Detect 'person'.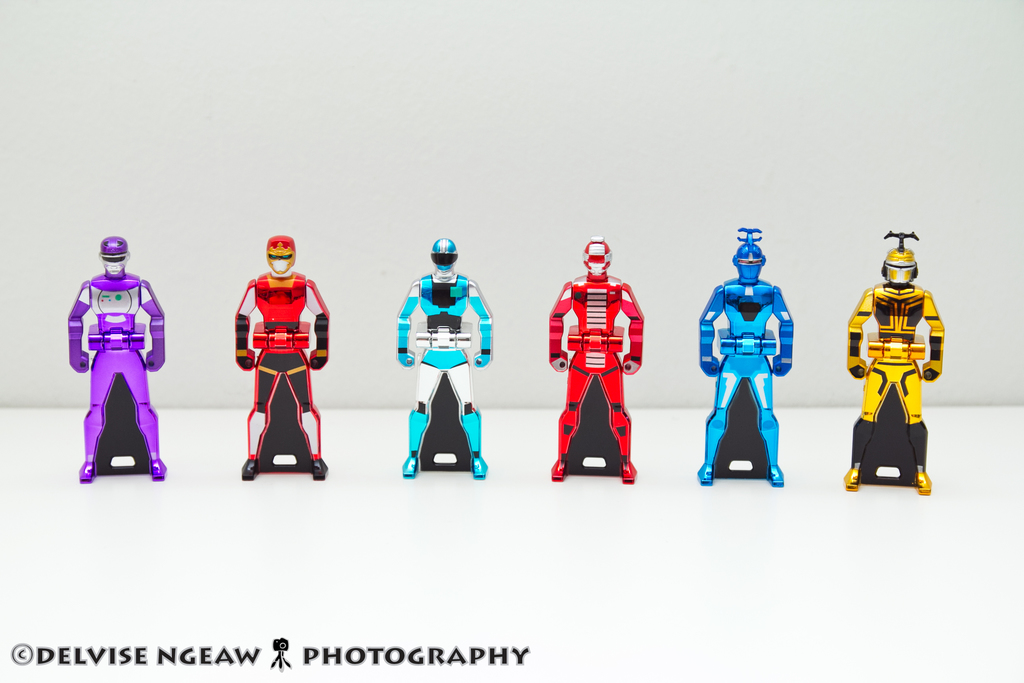
Detected at 548, 239, 646, 481.
